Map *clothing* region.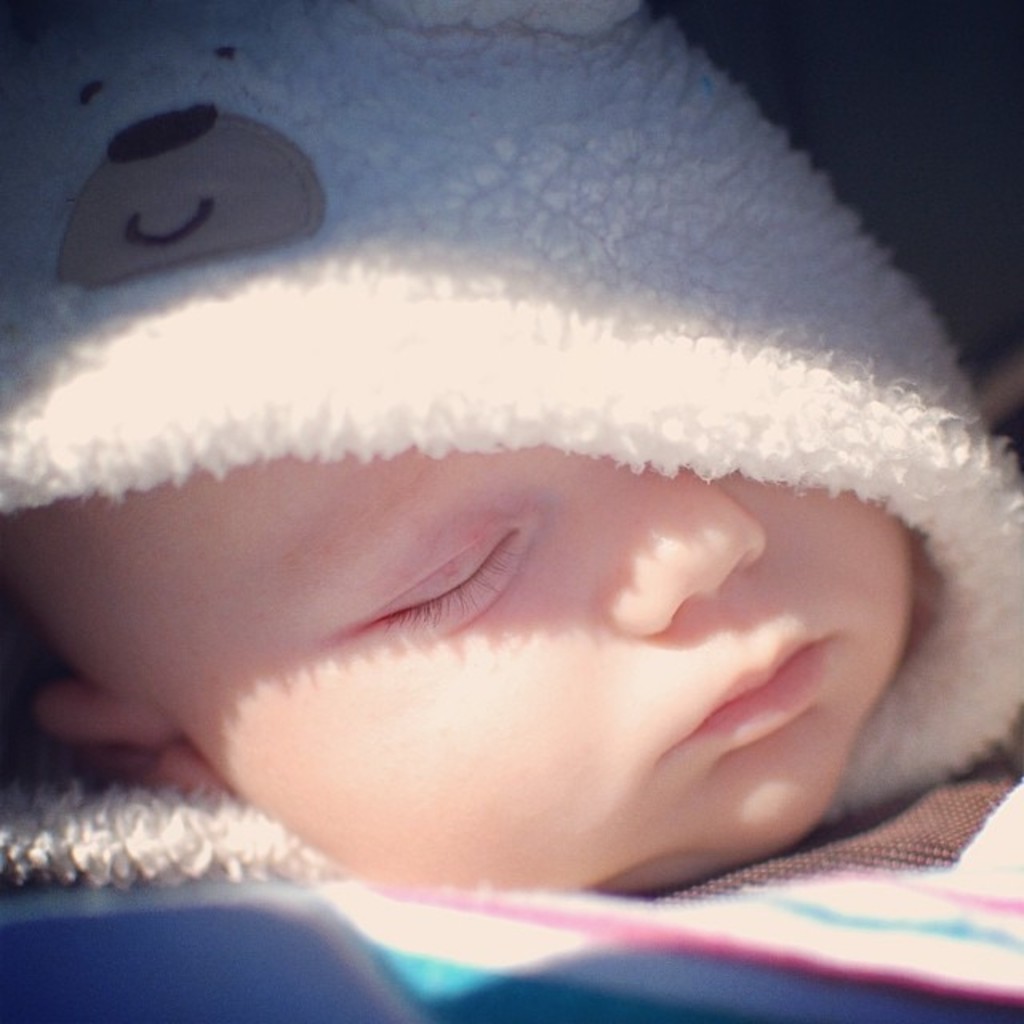
Mapped to bbox=[0, 0, 1022, 891].
